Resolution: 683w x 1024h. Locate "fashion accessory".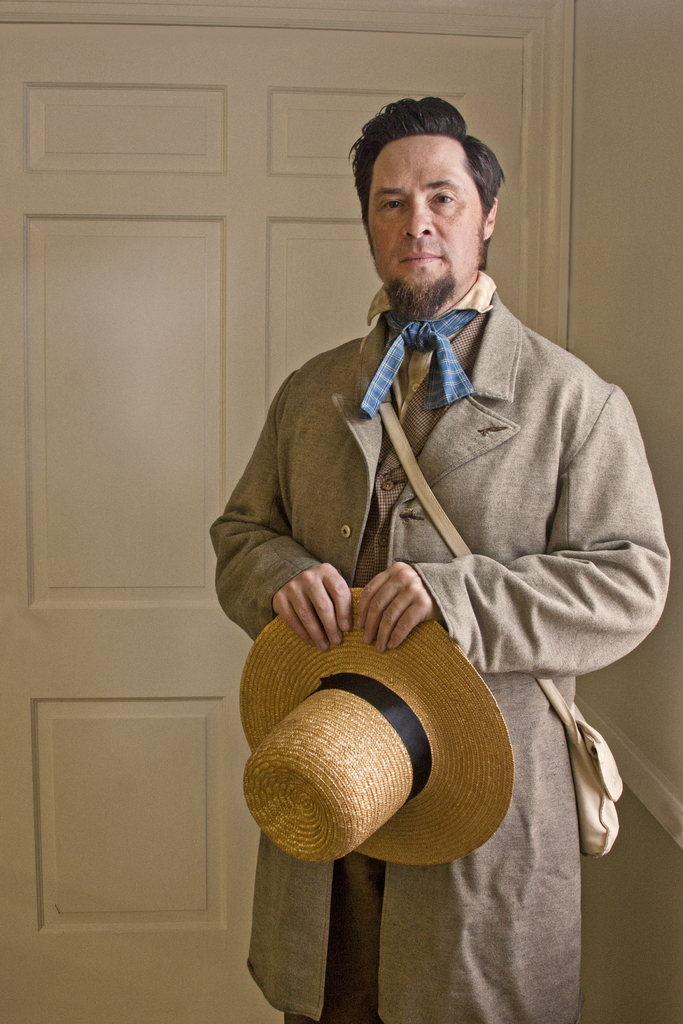
bbox=[357, 309, 488, 423].
